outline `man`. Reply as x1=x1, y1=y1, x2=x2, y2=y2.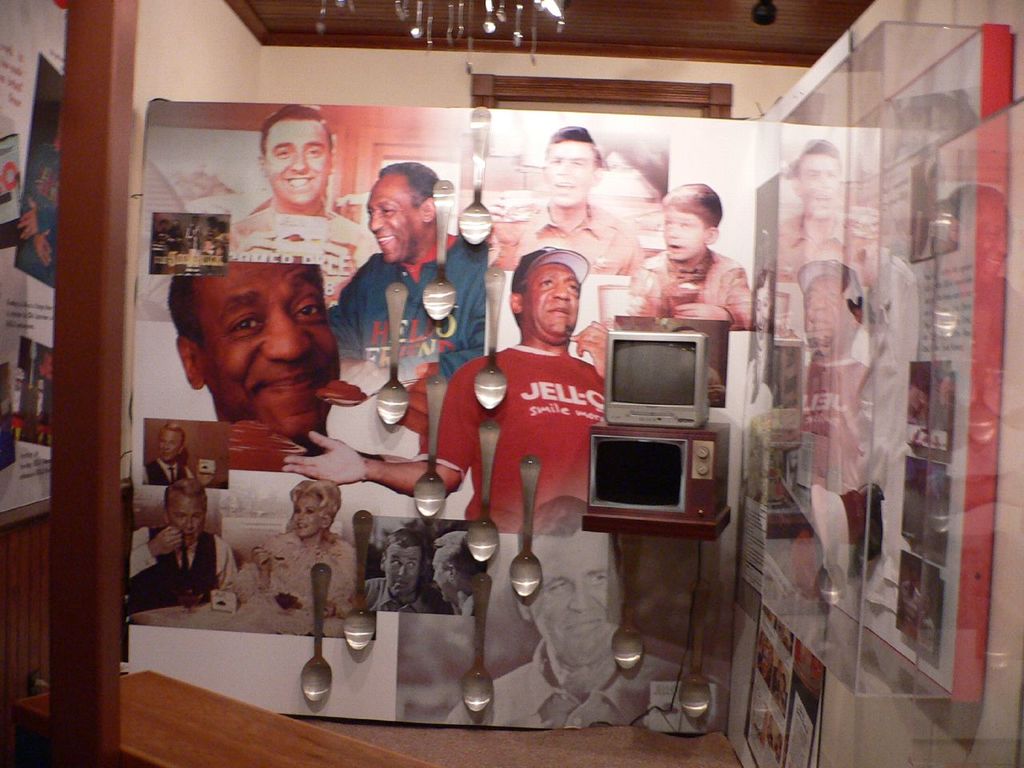
x1=366, y1=518, x2=454, y2=618.
